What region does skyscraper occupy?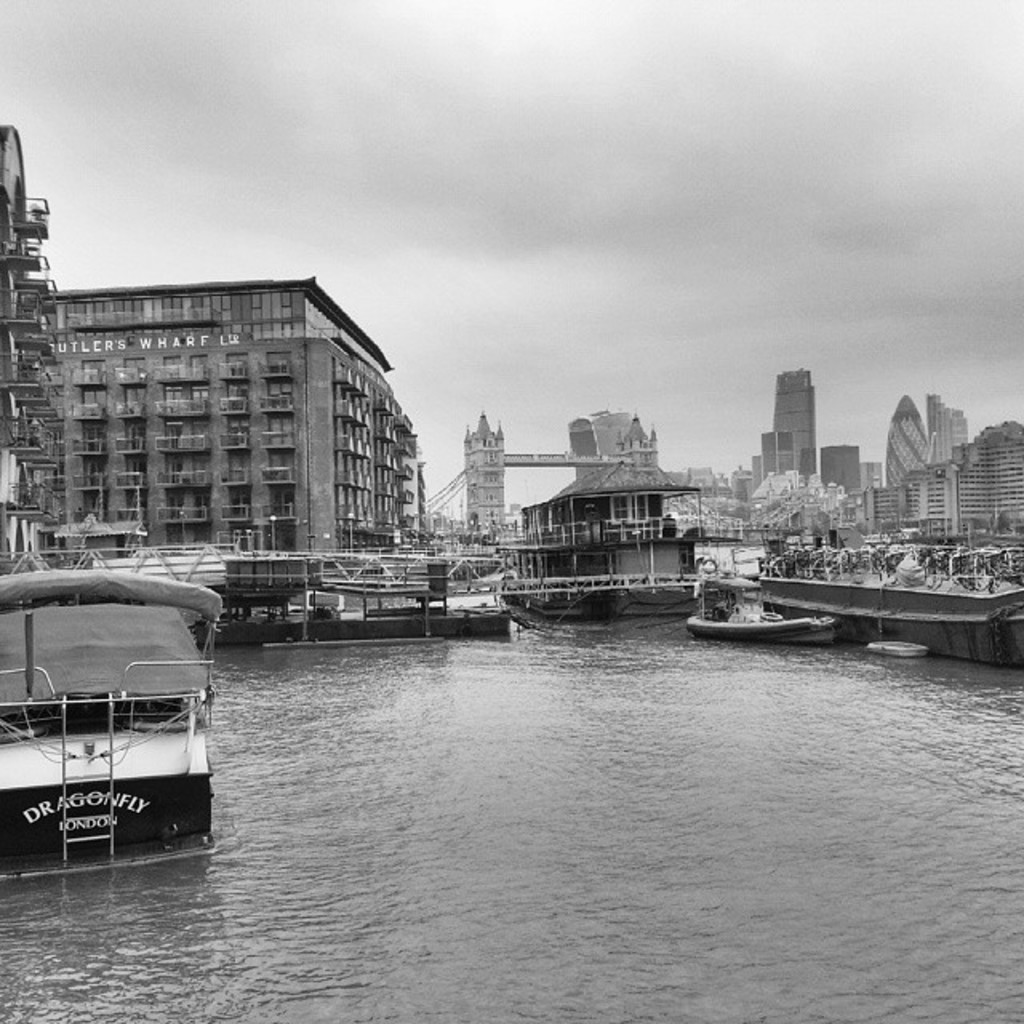
x1=768 y1=366 x2=822 y2=493.
